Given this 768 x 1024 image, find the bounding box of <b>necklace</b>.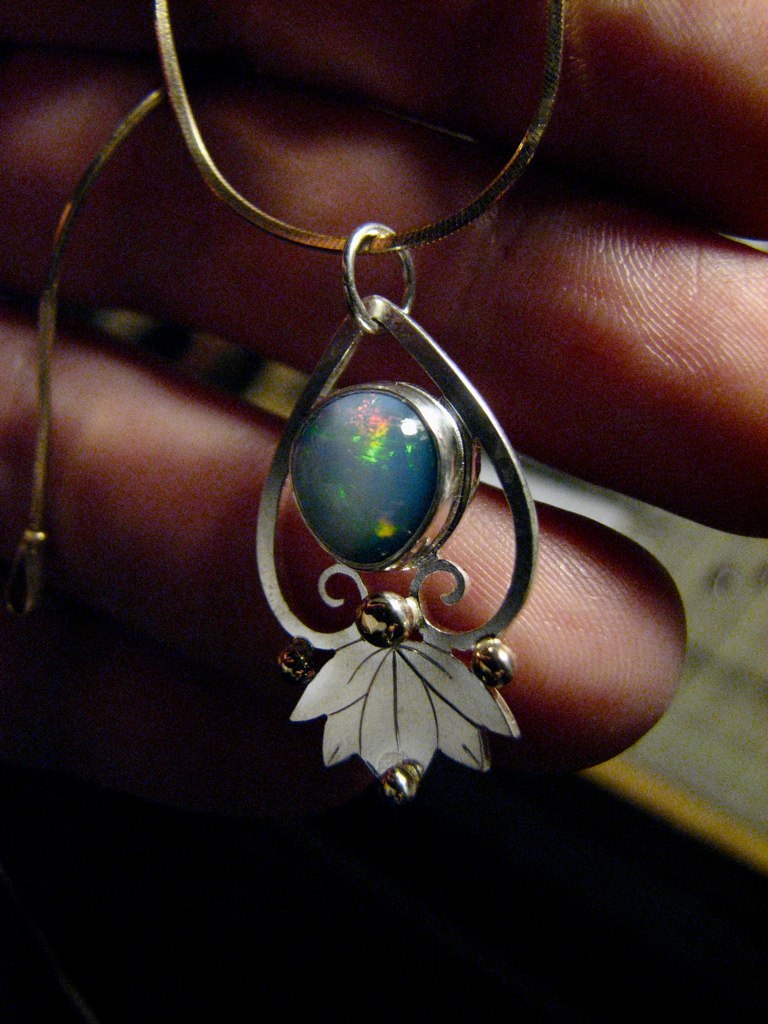
locate(0, 0, 565, 813).
